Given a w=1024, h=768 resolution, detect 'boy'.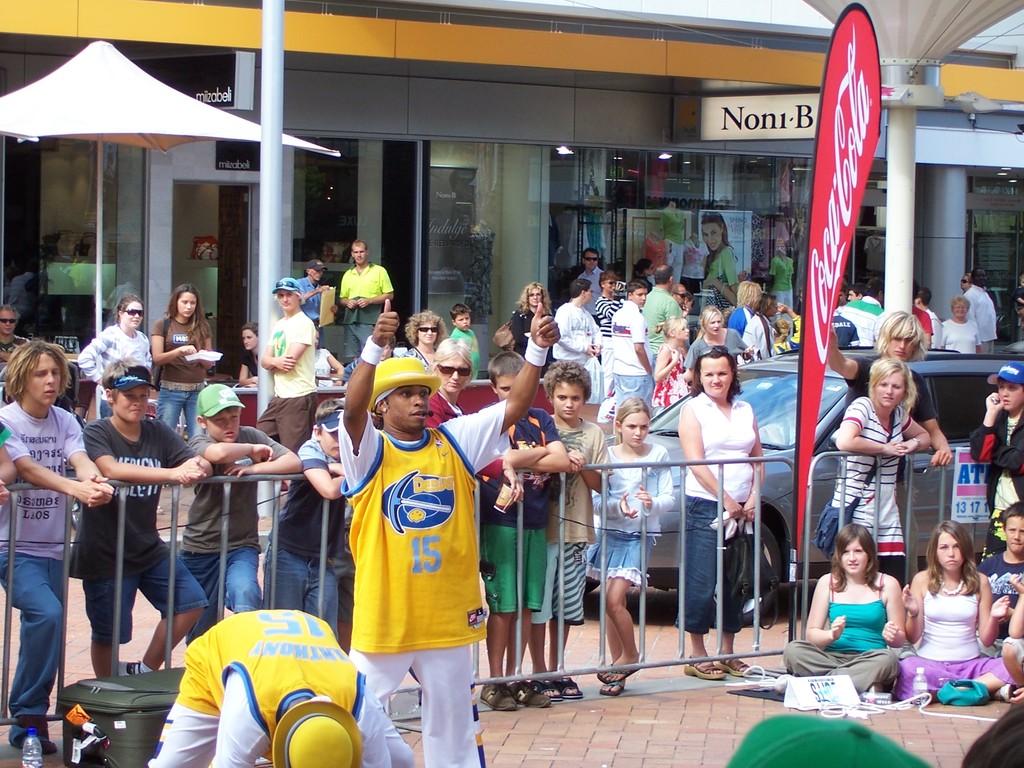
[x1=971, y1=354, x2=1023, y2=556].
